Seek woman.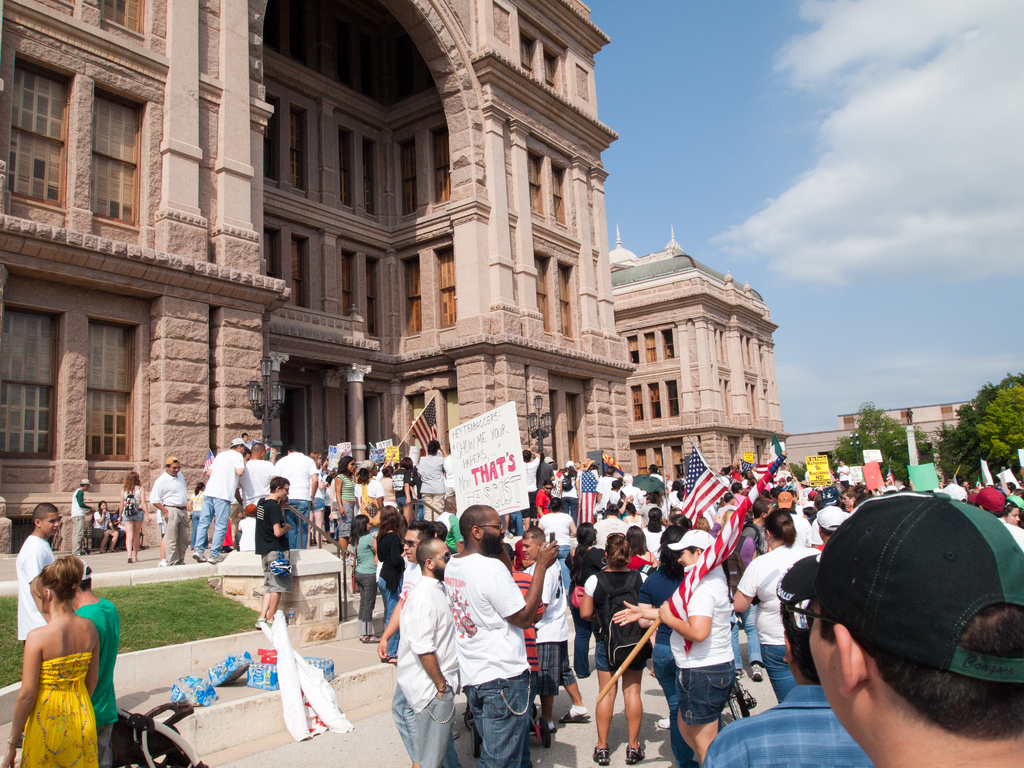
<box>629,522,703,765</box>.
